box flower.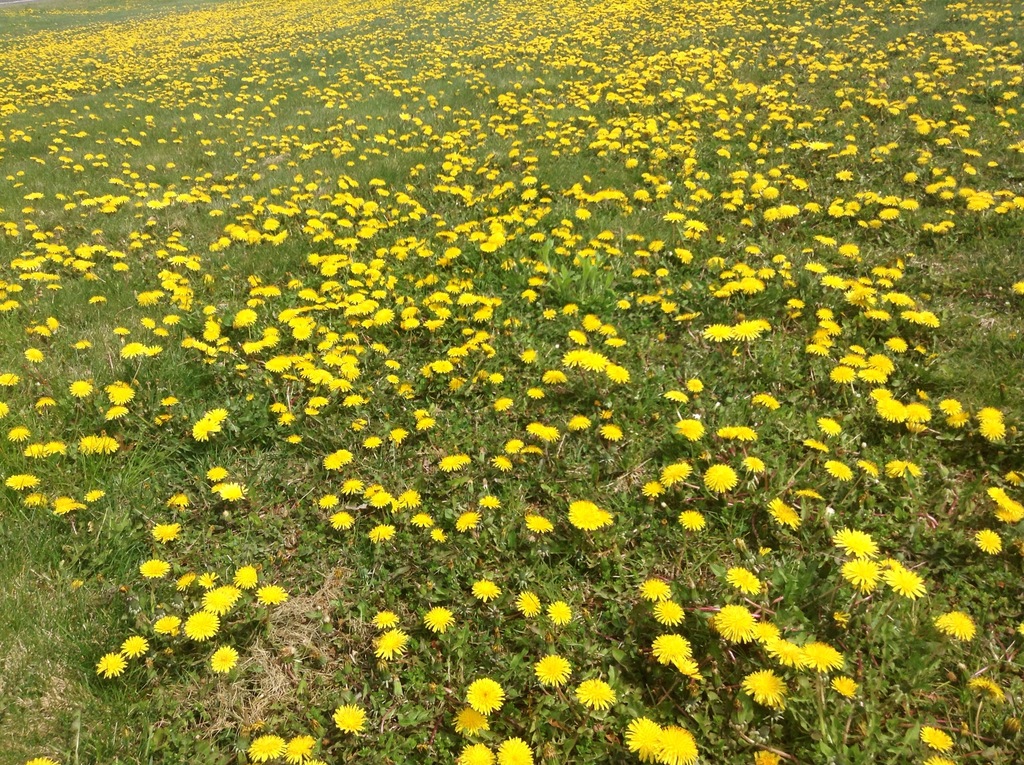
x1=886 y1=336 x2=909 y2=356.
